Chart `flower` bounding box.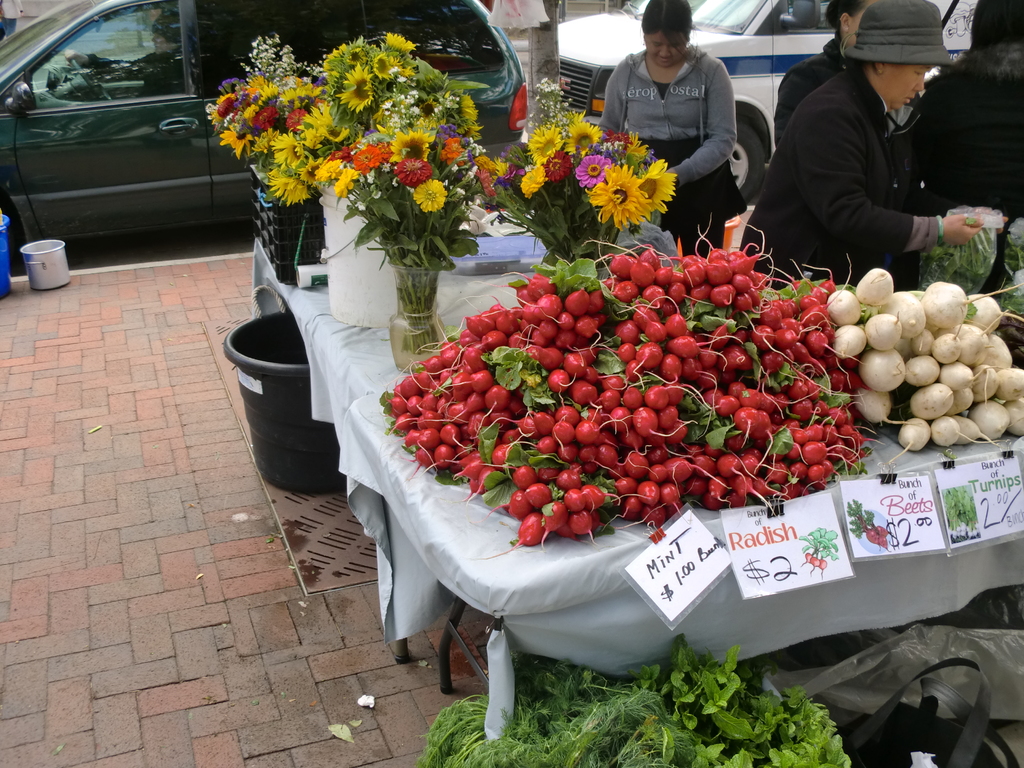
Charted: (353,147,383,177).
